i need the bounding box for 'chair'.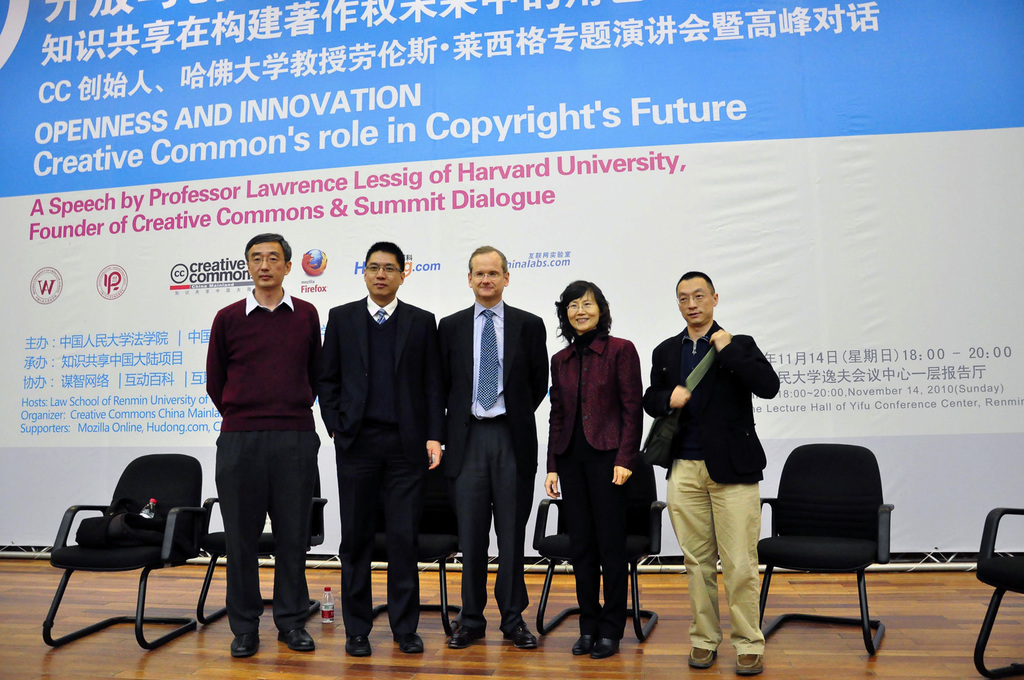
Here it is: [781, 444, 909, 659].
